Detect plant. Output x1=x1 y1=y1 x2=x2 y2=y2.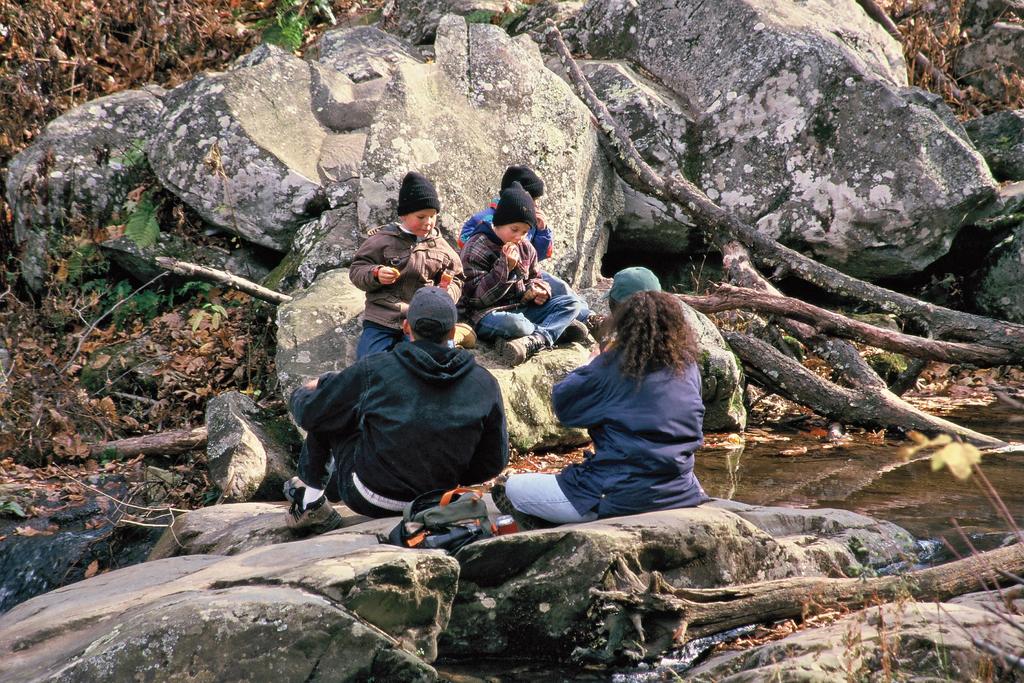
x1=111 y1=145 x2=145 y2=179.
